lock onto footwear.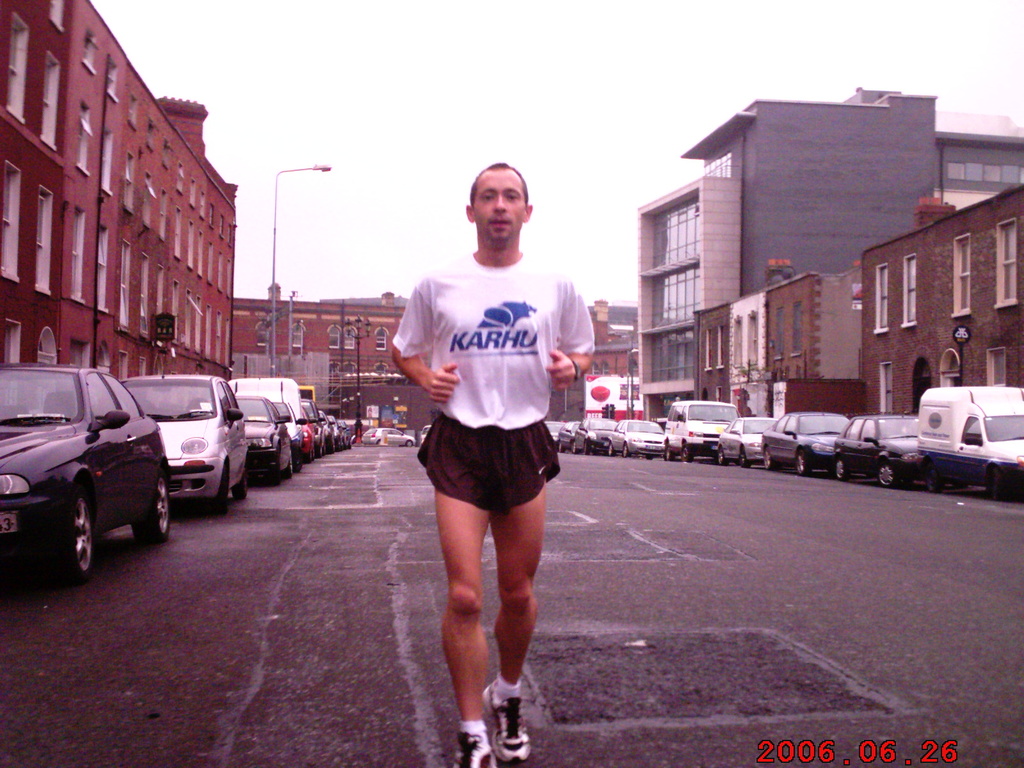
Locked: [x1=484, y1=679, x2=526, y2=764].
